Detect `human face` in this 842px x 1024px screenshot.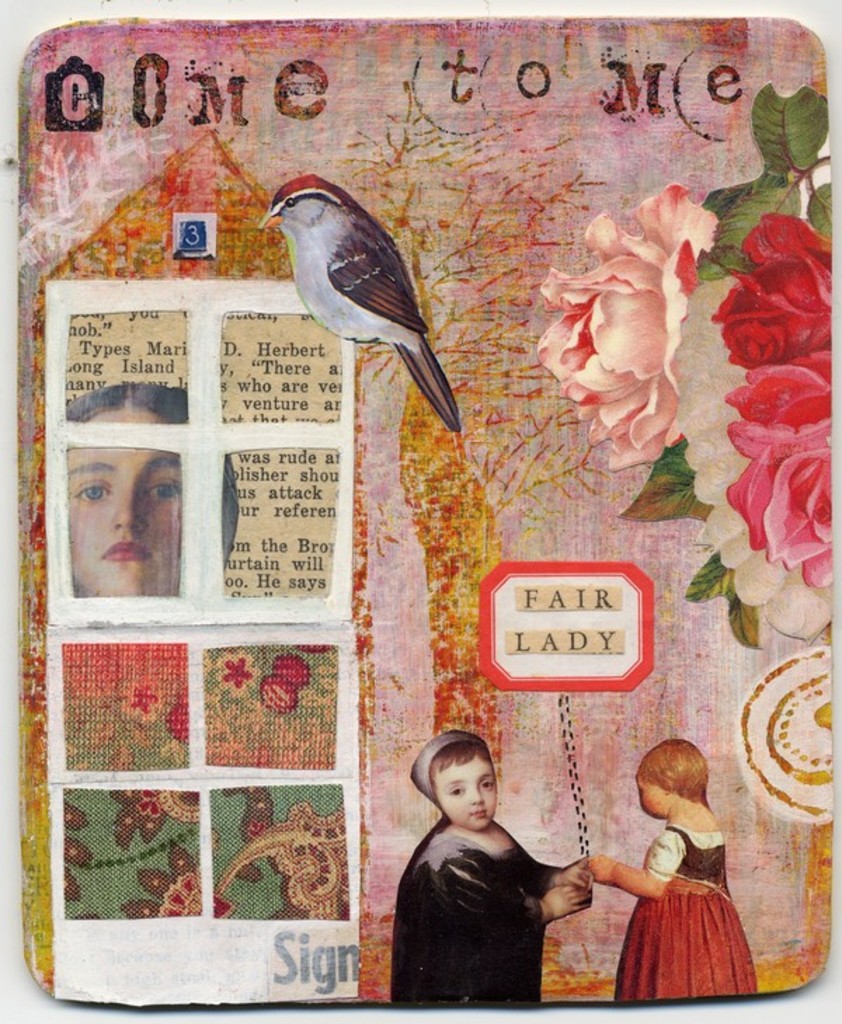
Detection: [65, 436, 180, 595].
